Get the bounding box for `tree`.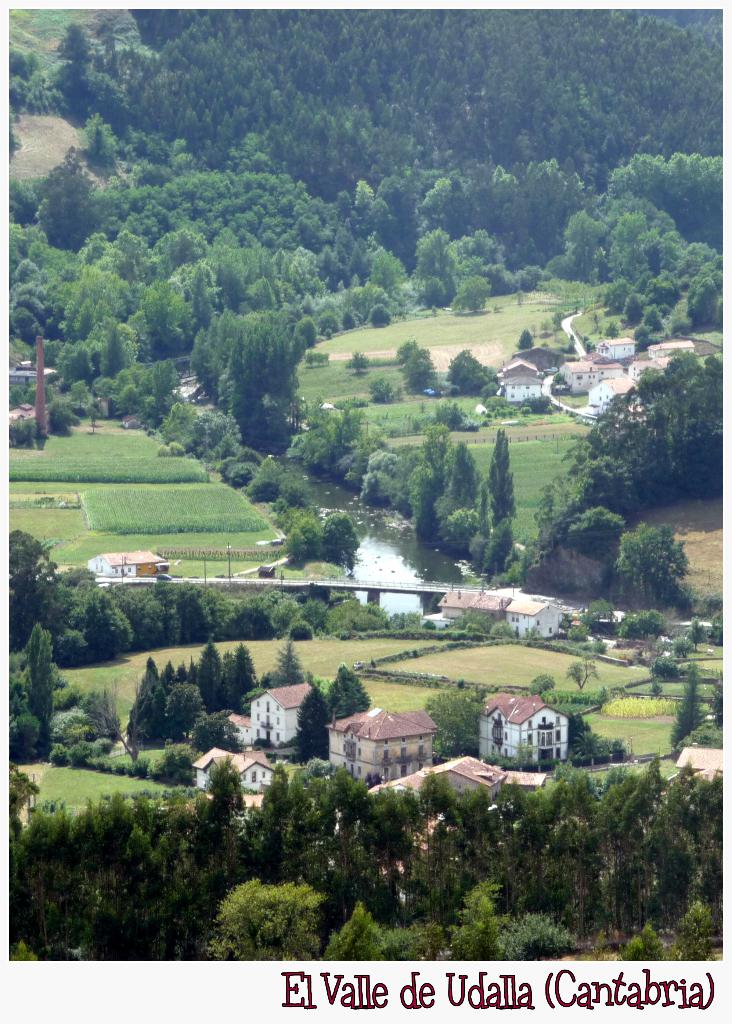
x1=371 y1=379 x2=393 y2=407.
